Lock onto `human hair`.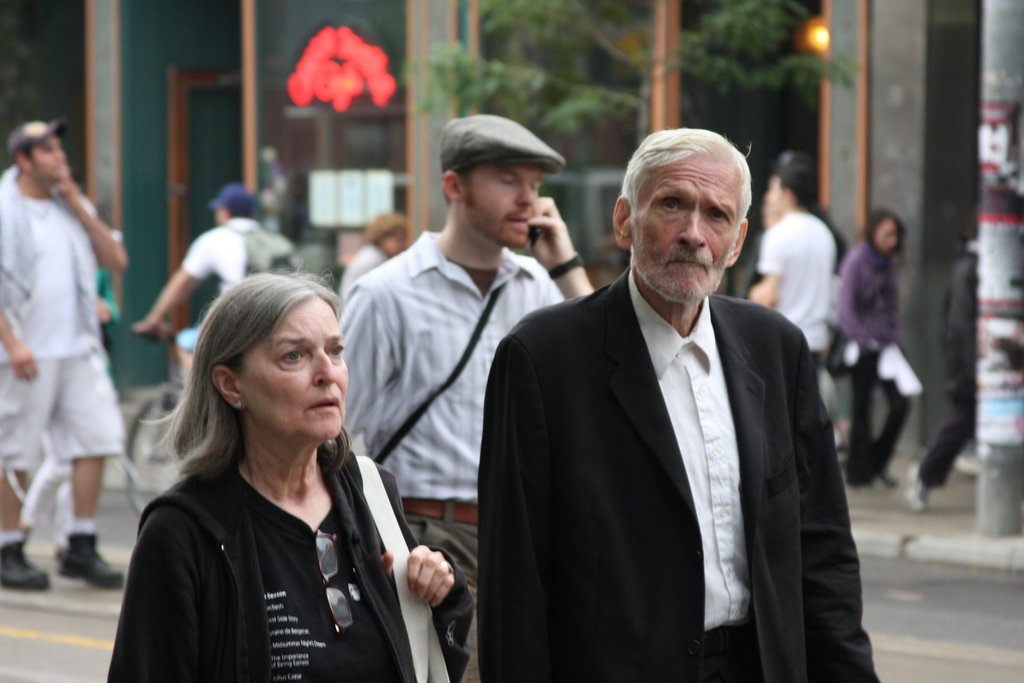
Locked: 230,210,252,220.
